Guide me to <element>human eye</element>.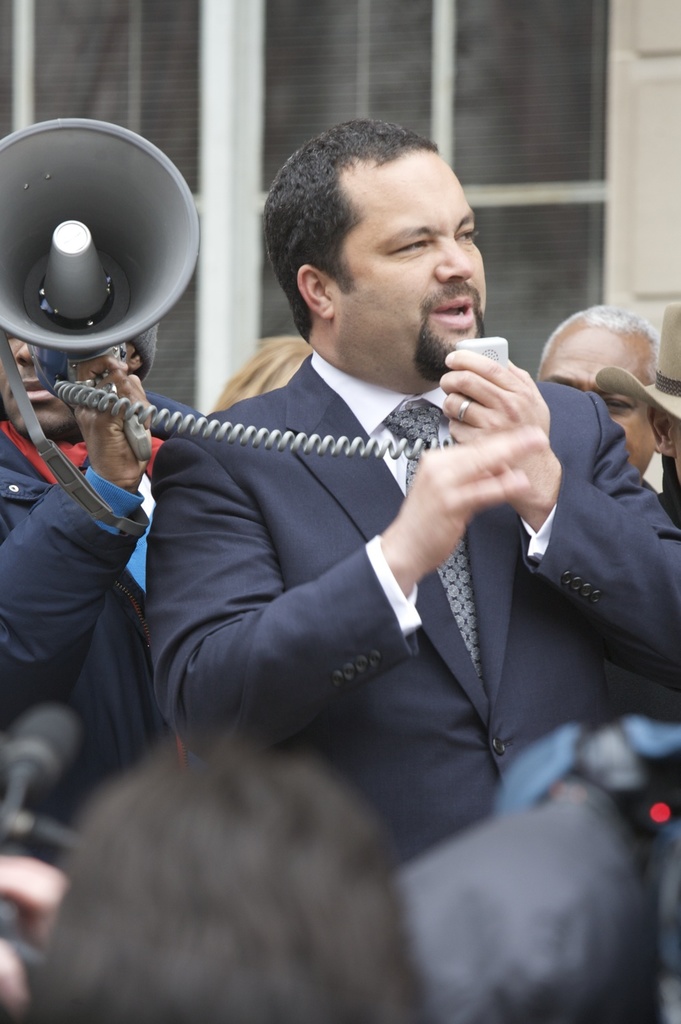
Guidance: rect(602, 393, 632, 412).
